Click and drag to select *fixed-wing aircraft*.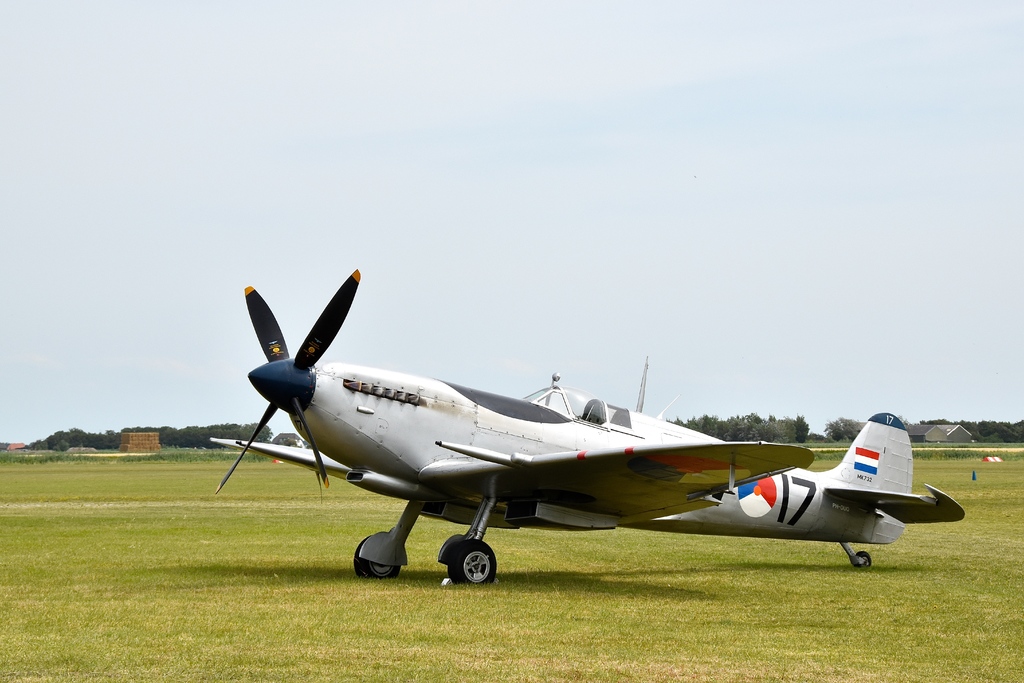
Selection: (left=204, top=266, right=968, bottom=582).
